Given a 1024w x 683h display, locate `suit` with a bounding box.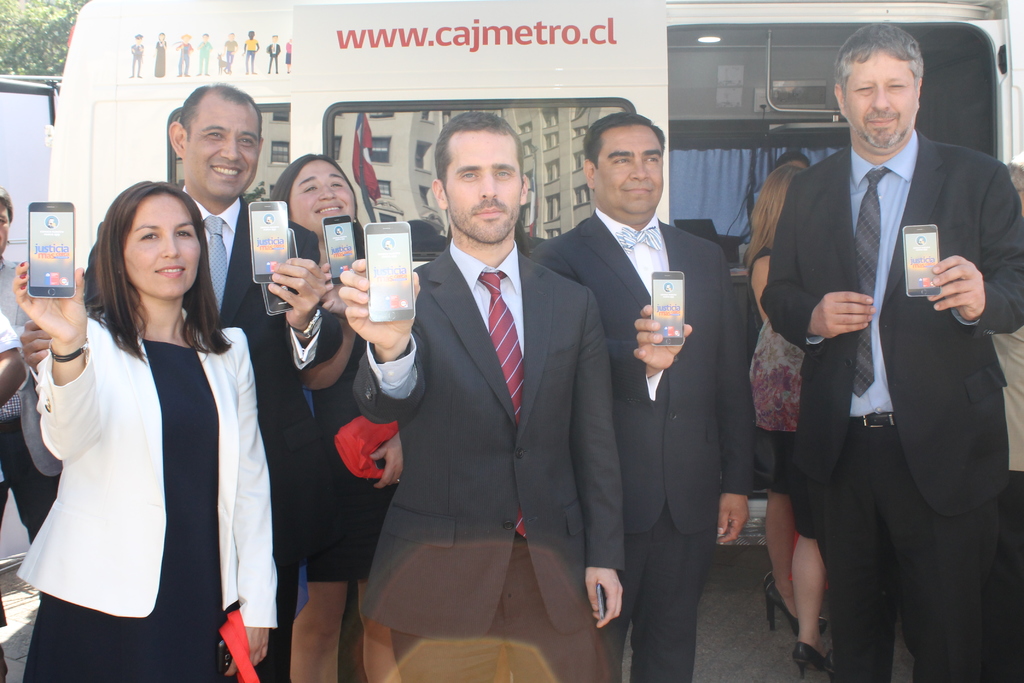
Located: bbox=(351, 240, 625, 682).
